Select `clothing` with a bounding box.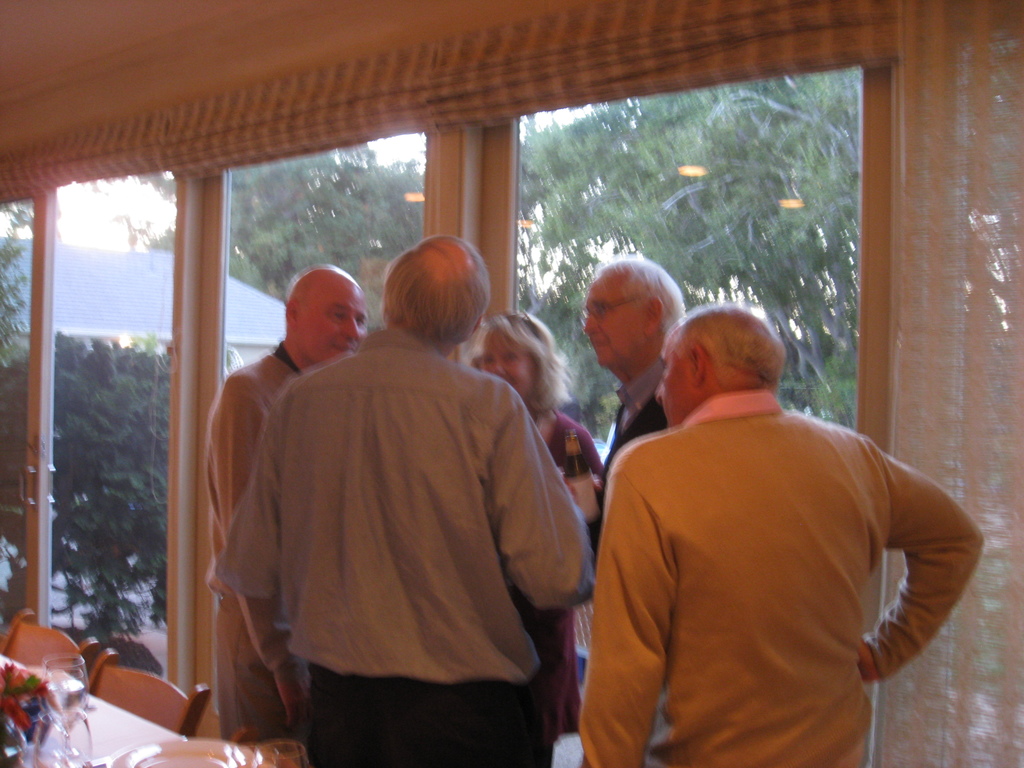
211, 289, 579, 751.
